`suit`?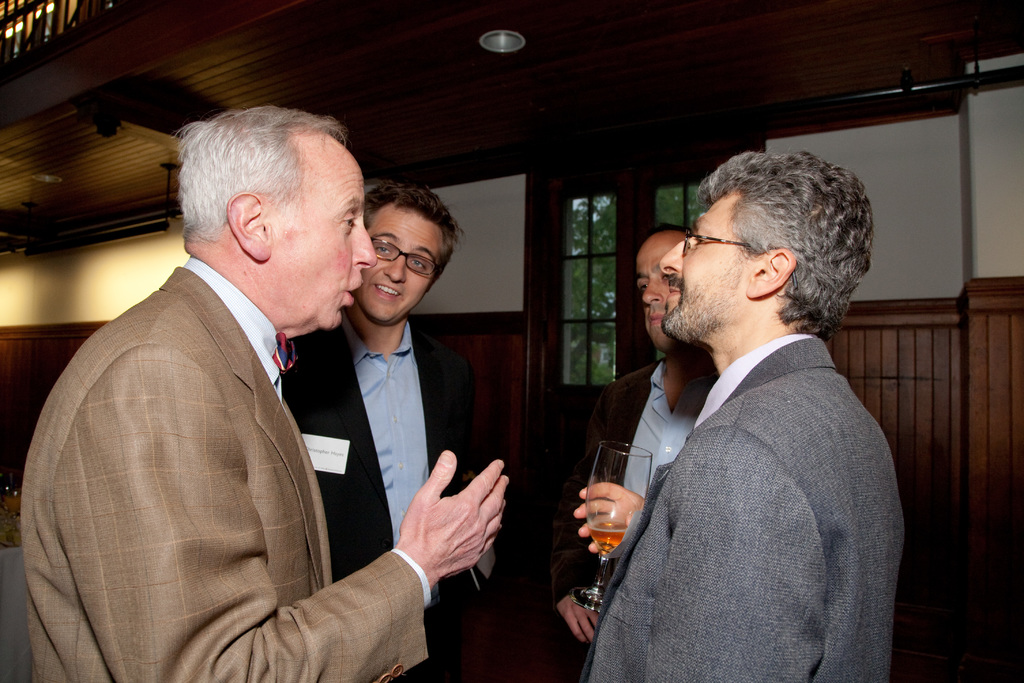
select_region(276, 308, 496, 682)
